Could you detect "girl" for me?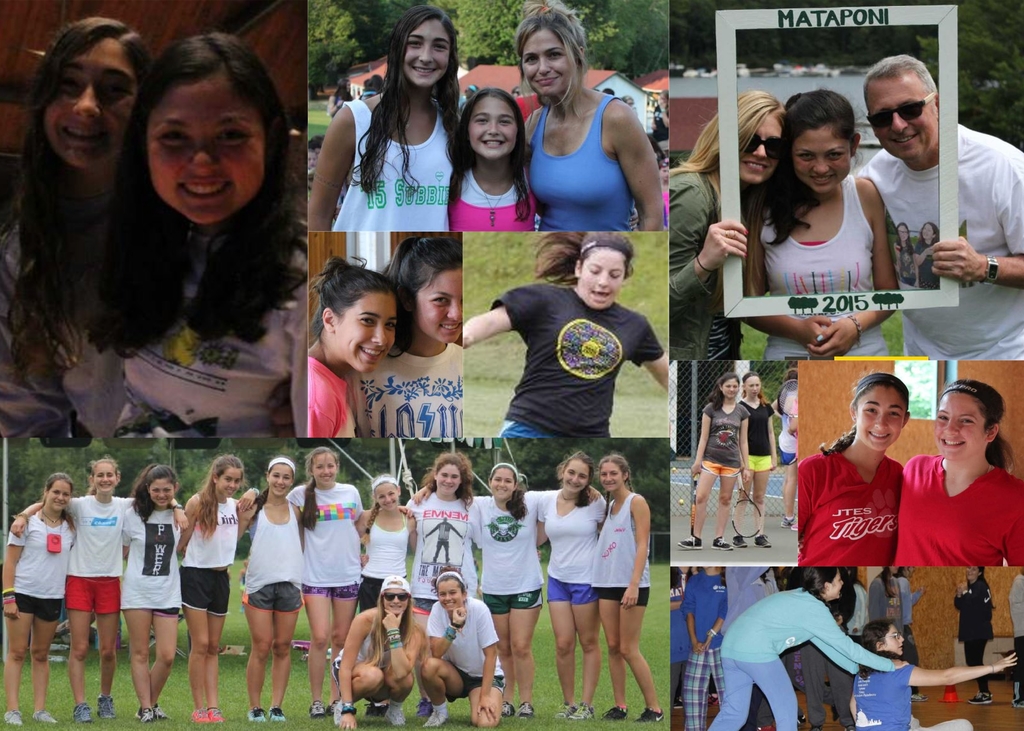
Detection result: [left=894, top=379, right=1023, bottom=563].
